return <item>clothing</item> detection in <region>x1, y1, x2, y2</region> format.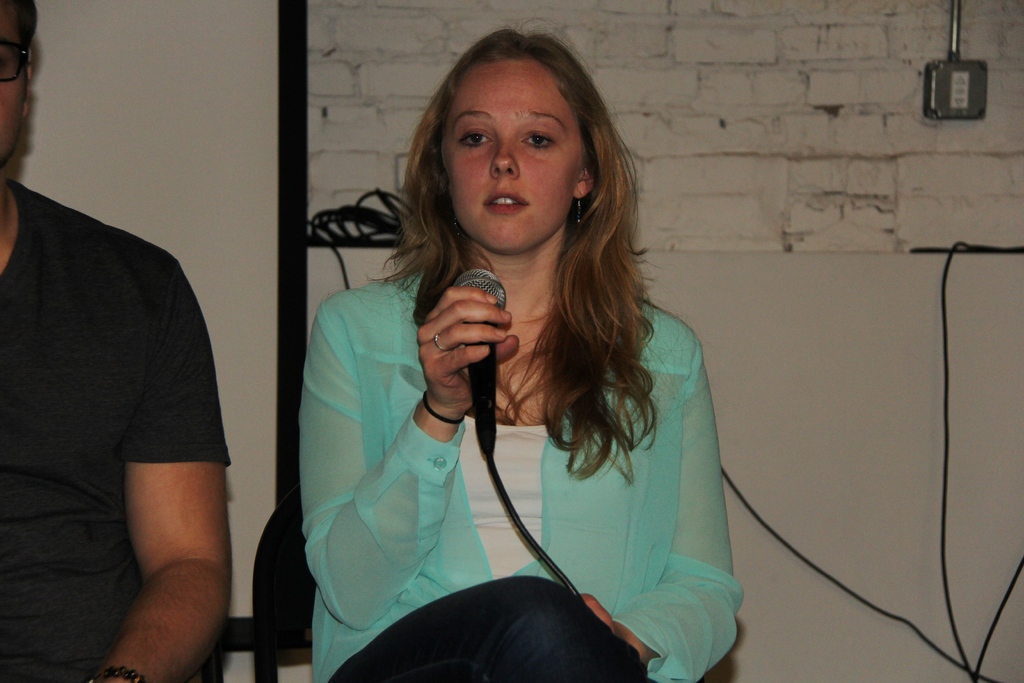
<region>302, 266, 746, 682</region>.
